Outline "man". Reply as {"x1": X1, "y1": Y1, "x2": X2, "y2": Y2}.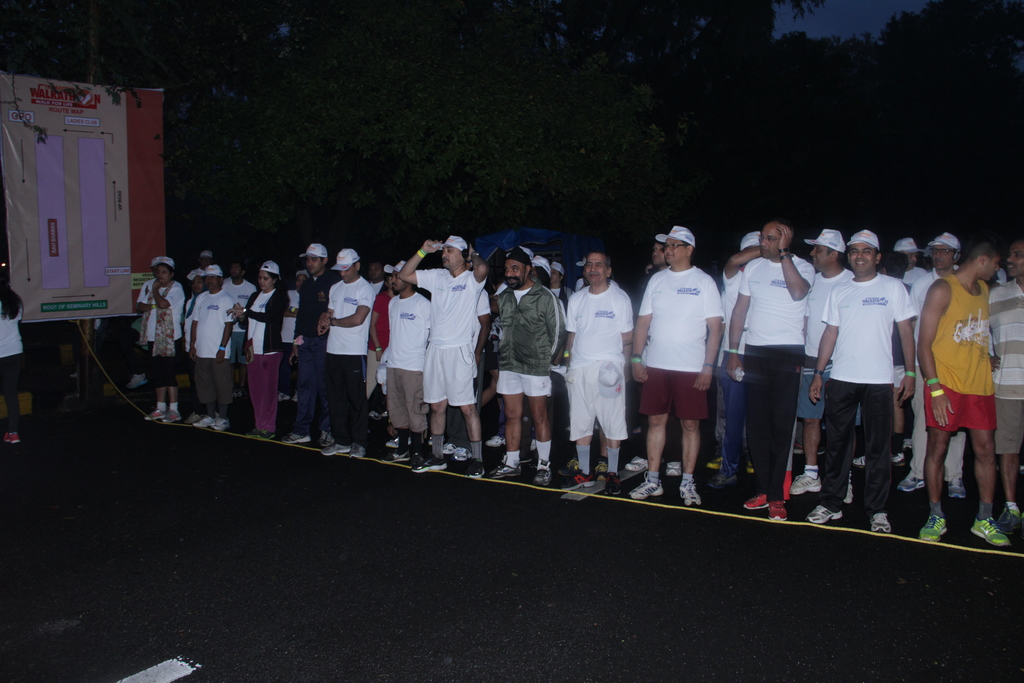
{"x1": 316, "y1": 244, "x2": 376, "y2": 457}.
